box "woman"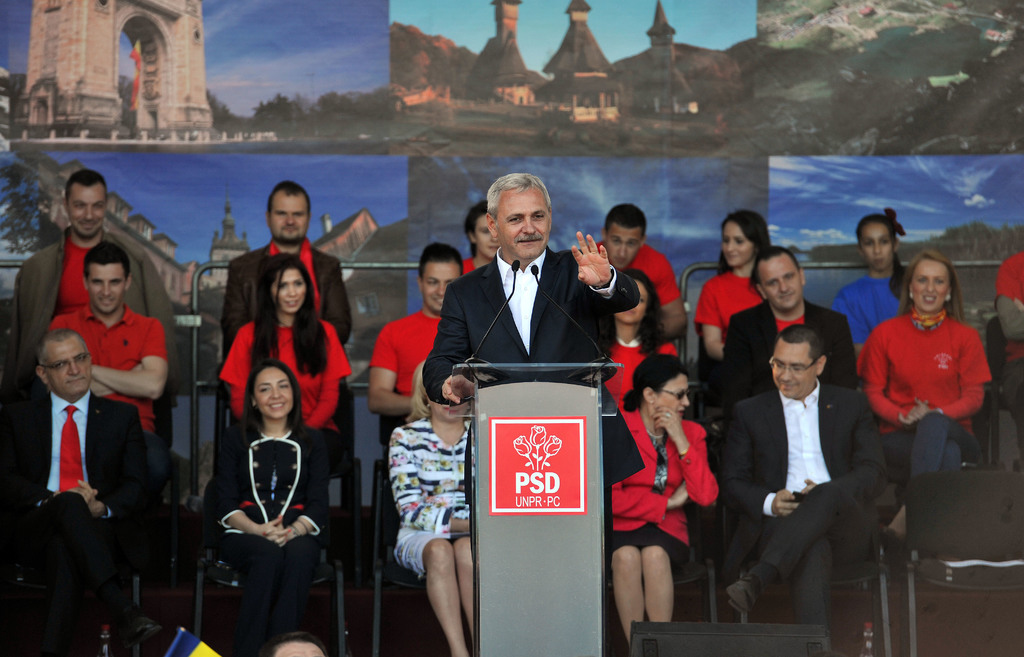
397 354 477 656
